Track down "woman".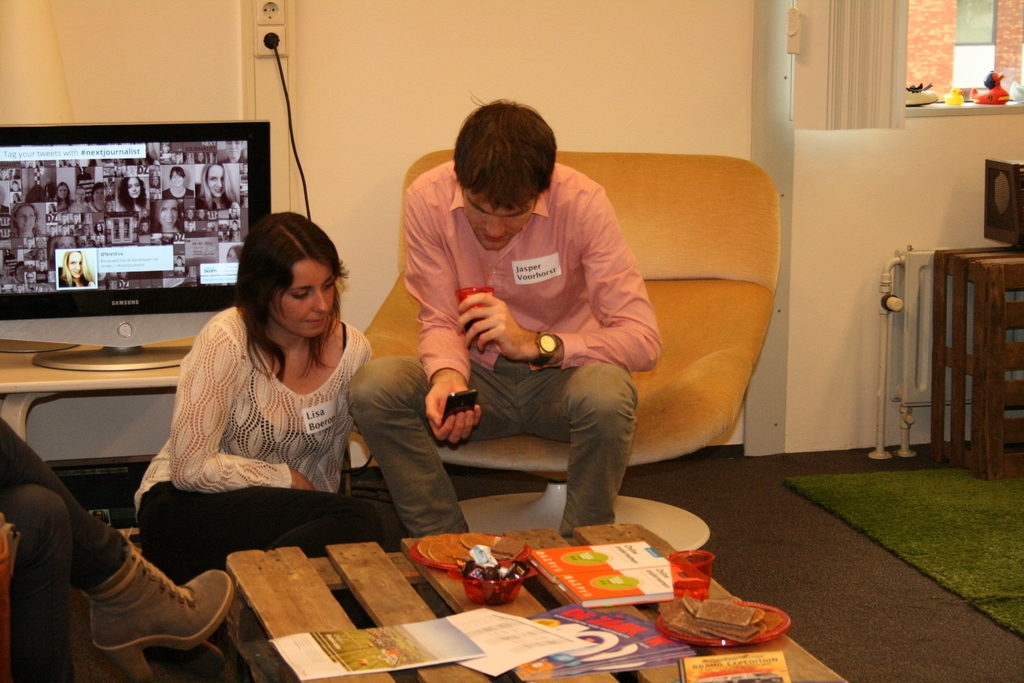
Tracked to (175, 257, 189, 267).
